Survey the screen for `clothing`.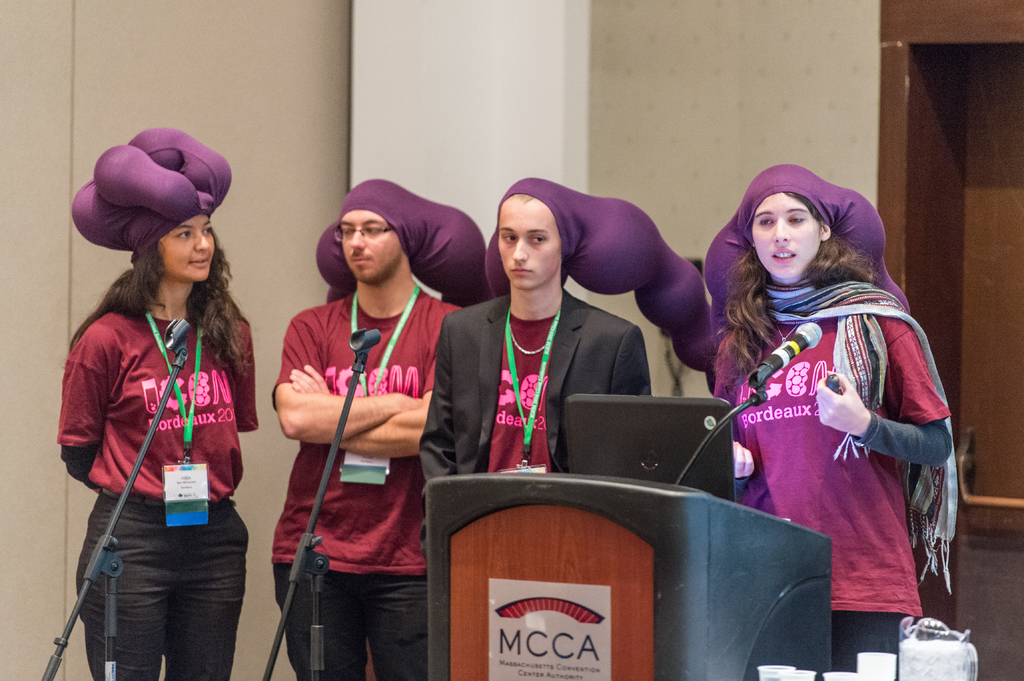
Survey found: select_region(67, 473, 259, 680).
